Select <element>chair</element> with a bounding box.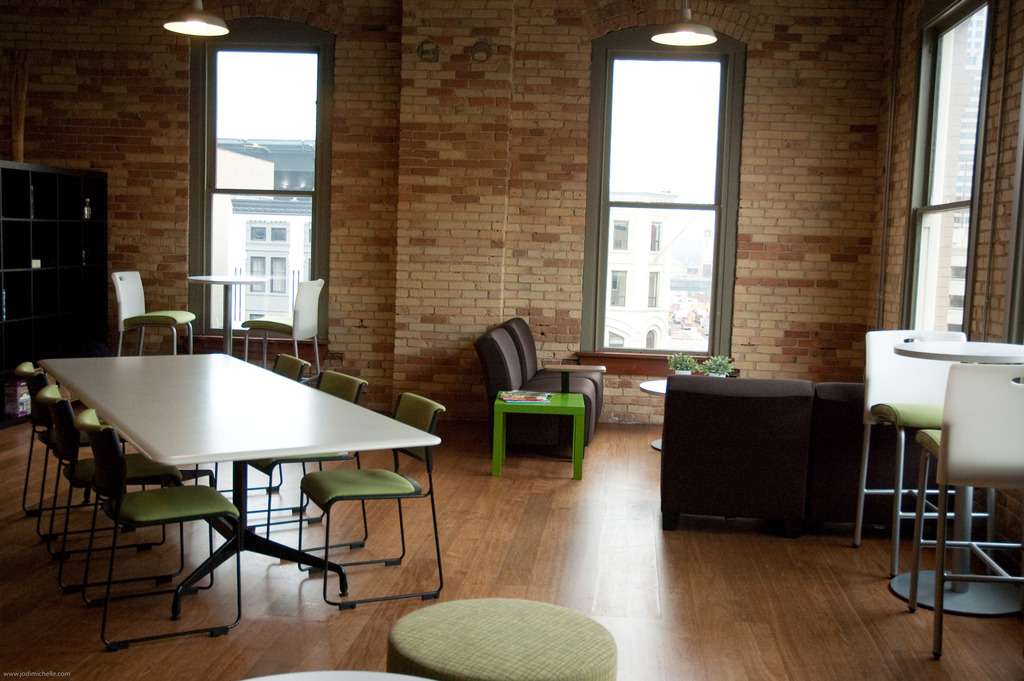
<region>388, 597, 619, 680</region>.
